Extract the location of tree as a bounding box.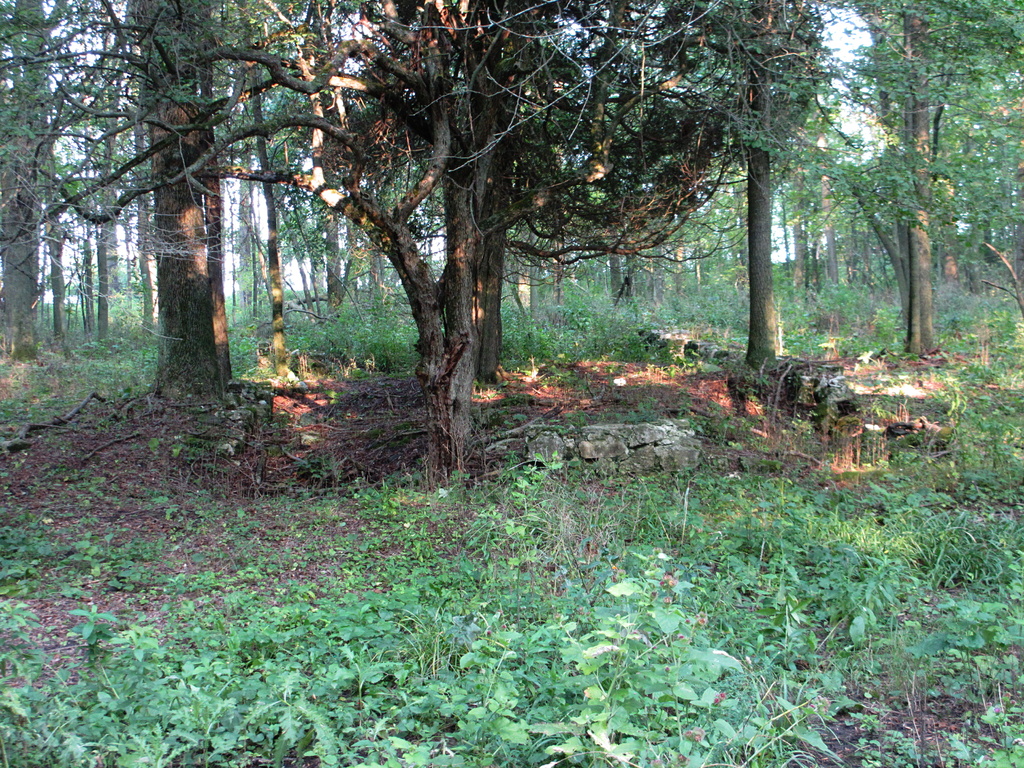
673/0/844/404.
